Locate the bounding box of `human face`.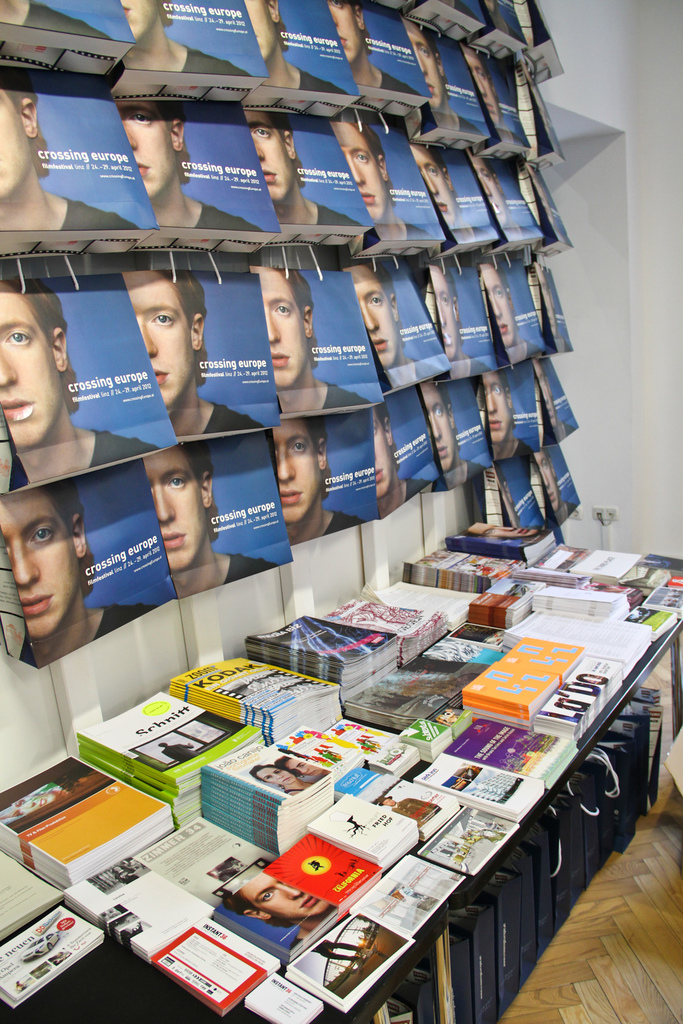
Bounding box: x1=244, y1=0, x2=281, y2=63.
